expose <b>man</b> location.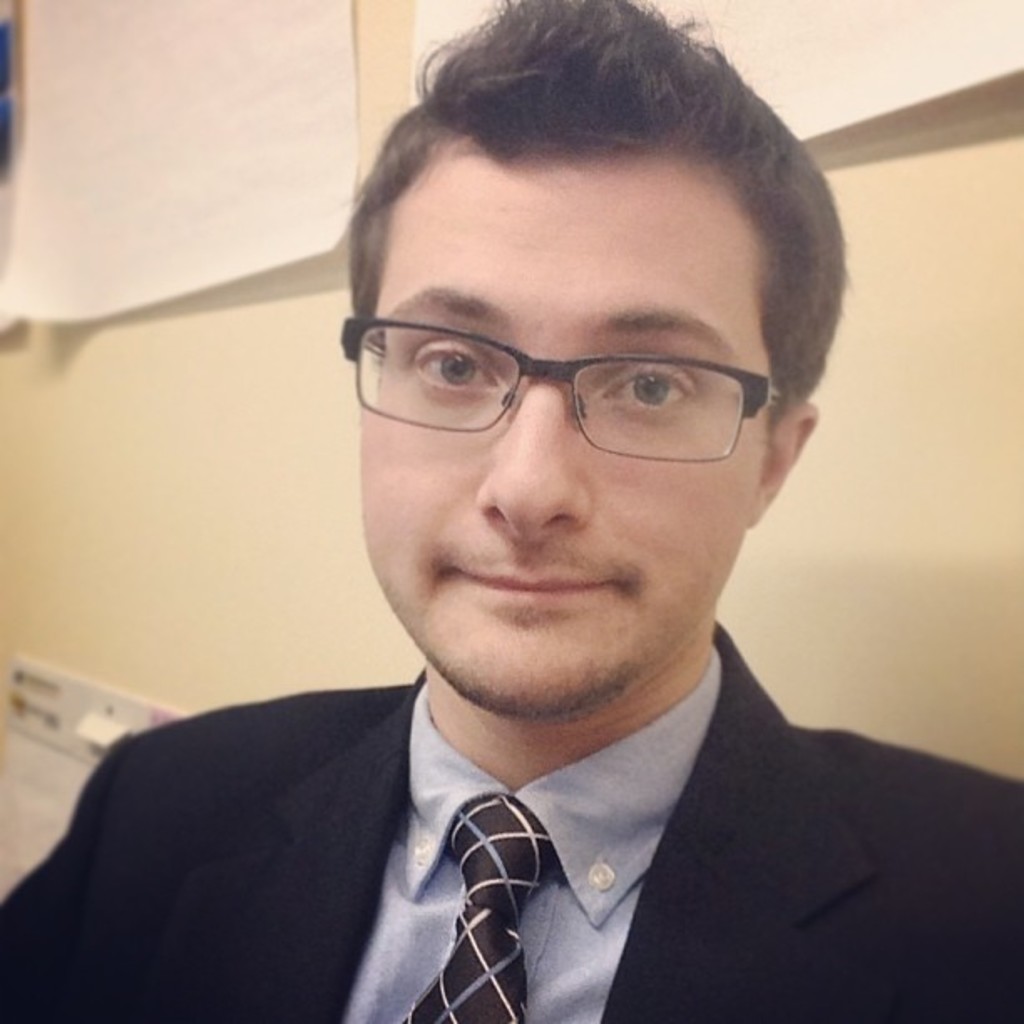
Exposed at 0,0,1022,1022.
